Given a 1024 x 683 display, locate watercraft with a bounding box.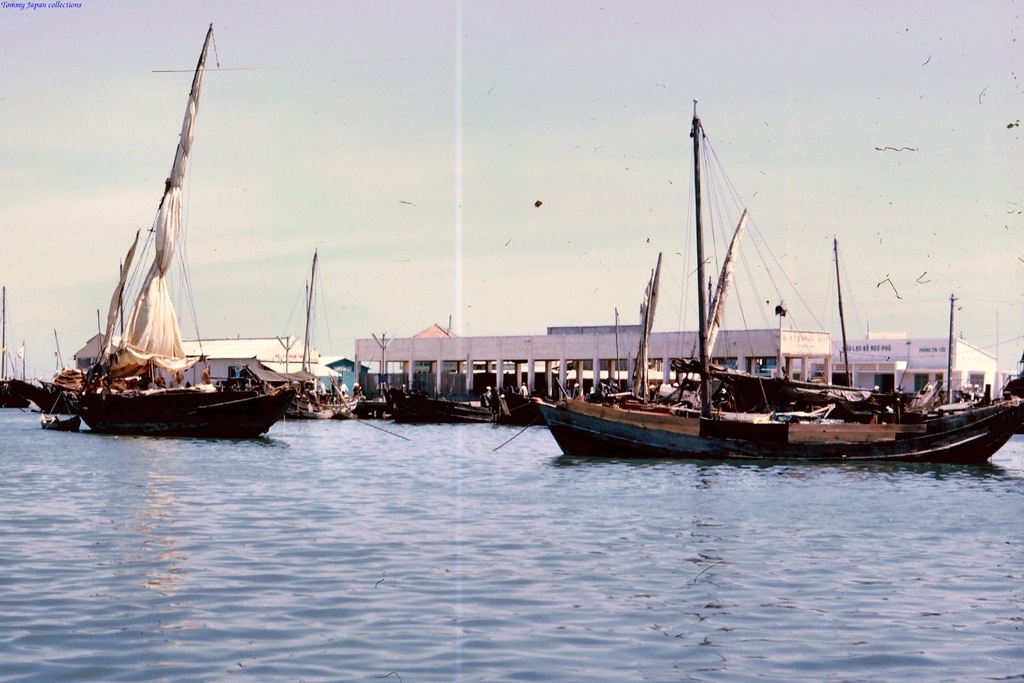
Located: pyautogui.locateOnScreen(528, 103, 1023, 458).
